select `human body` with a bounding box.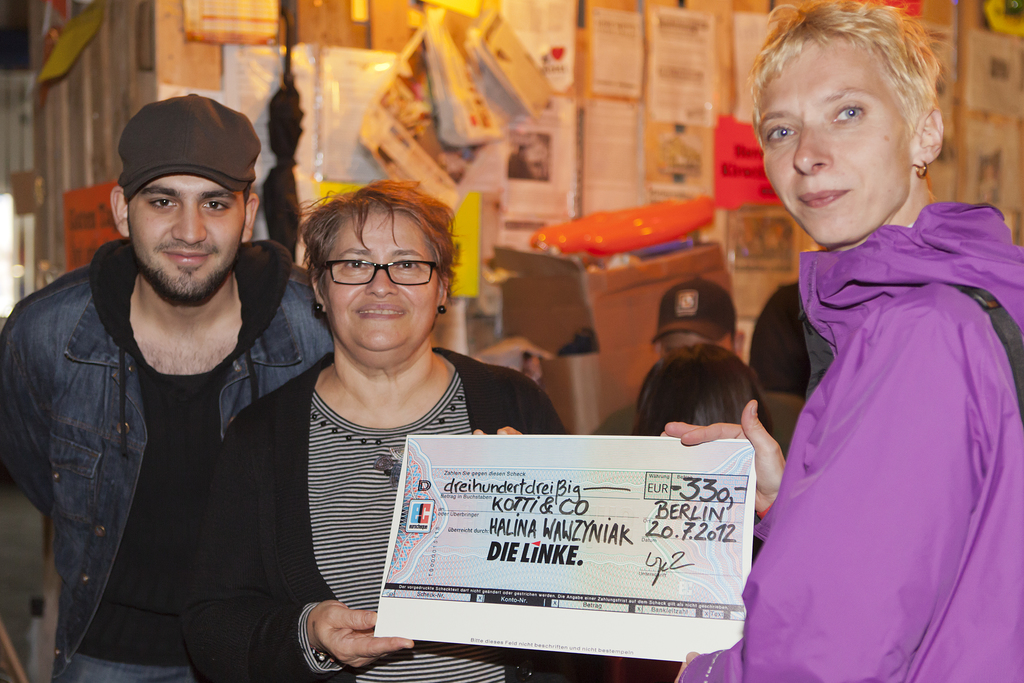
region(169, 181, 568, 682).
